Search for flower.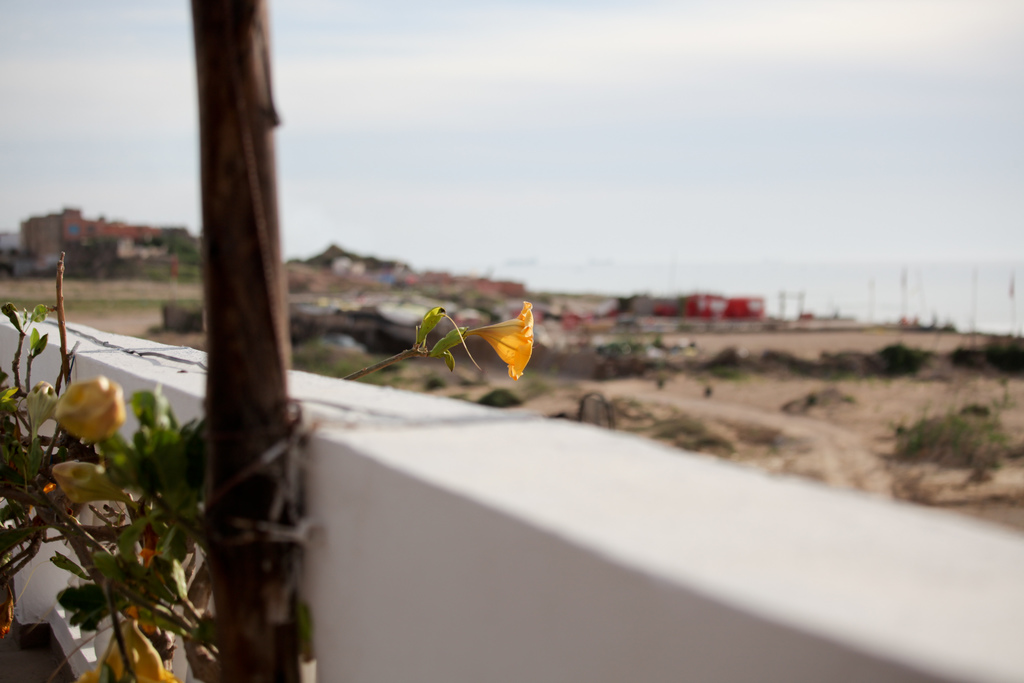
Found at [38,379,121,459].
